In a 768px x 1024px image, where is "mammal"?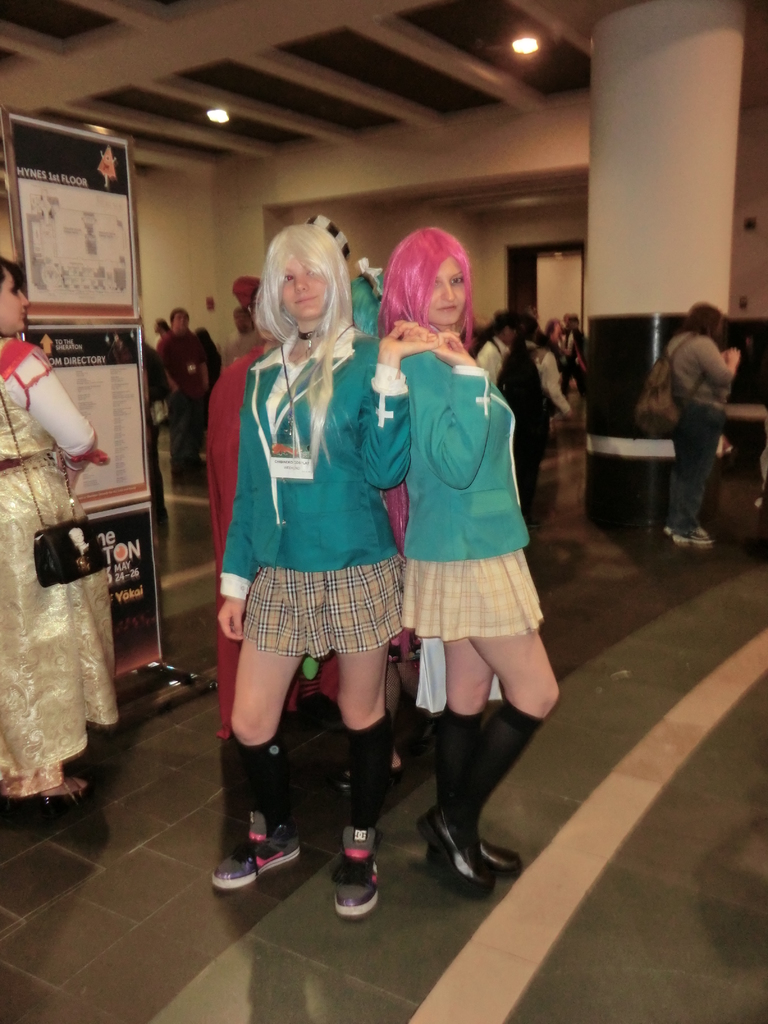
160,308,211,488.
